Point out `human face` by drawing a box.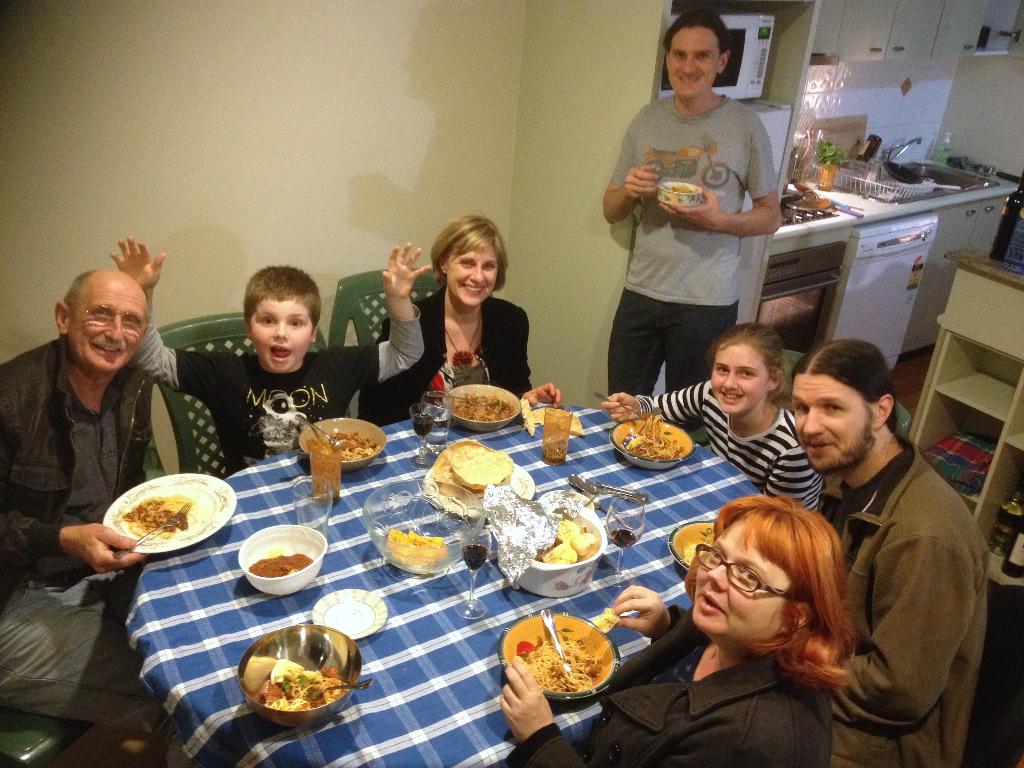
(692, 525, 795, 642).
